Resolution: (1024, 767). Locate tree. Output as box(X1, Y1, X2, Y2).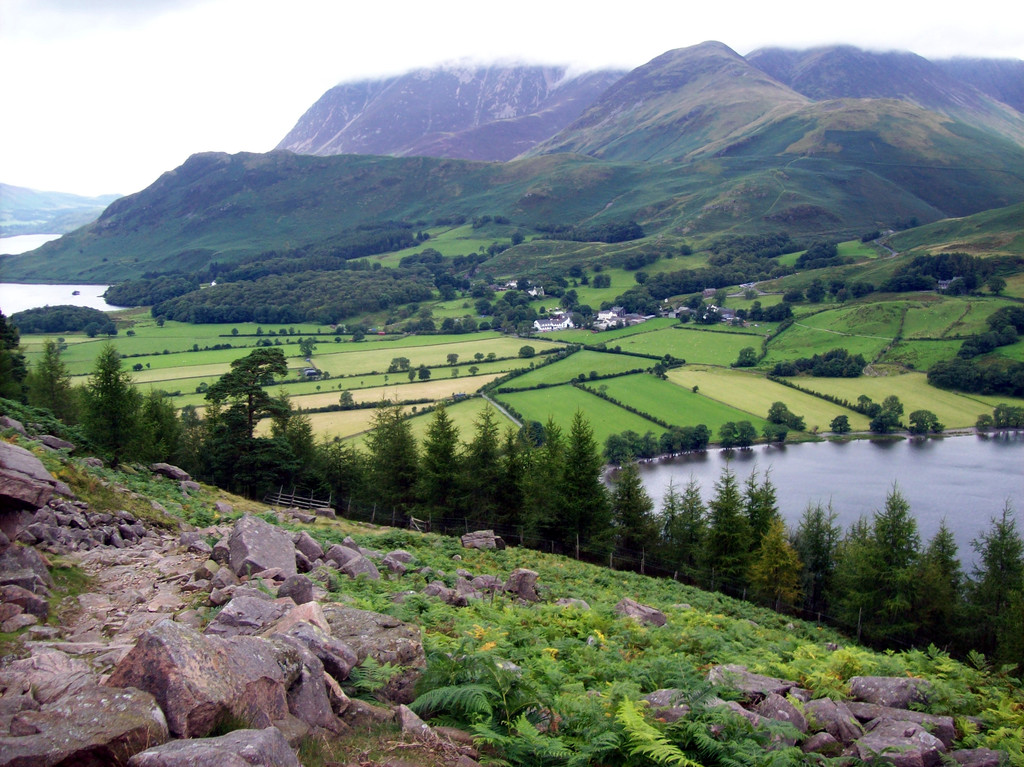
box(863, 410, 901, 432).
